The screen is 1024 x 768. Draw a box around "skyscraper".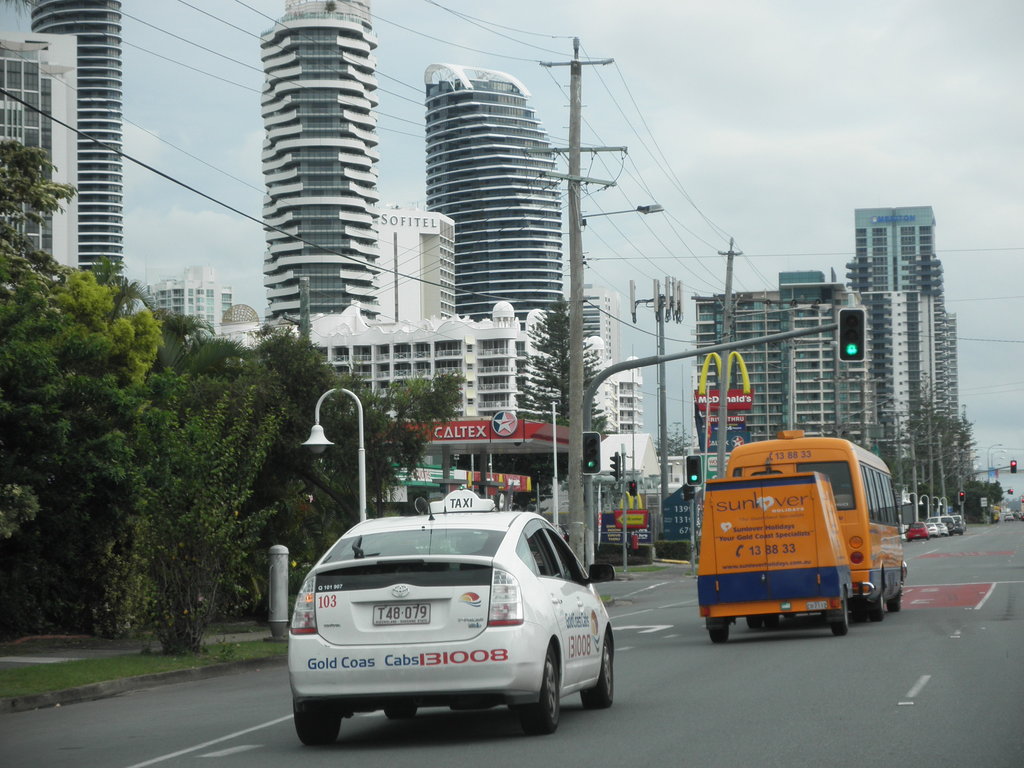
pyautogui.locateOnScreen(410, 58, 580, 337).
